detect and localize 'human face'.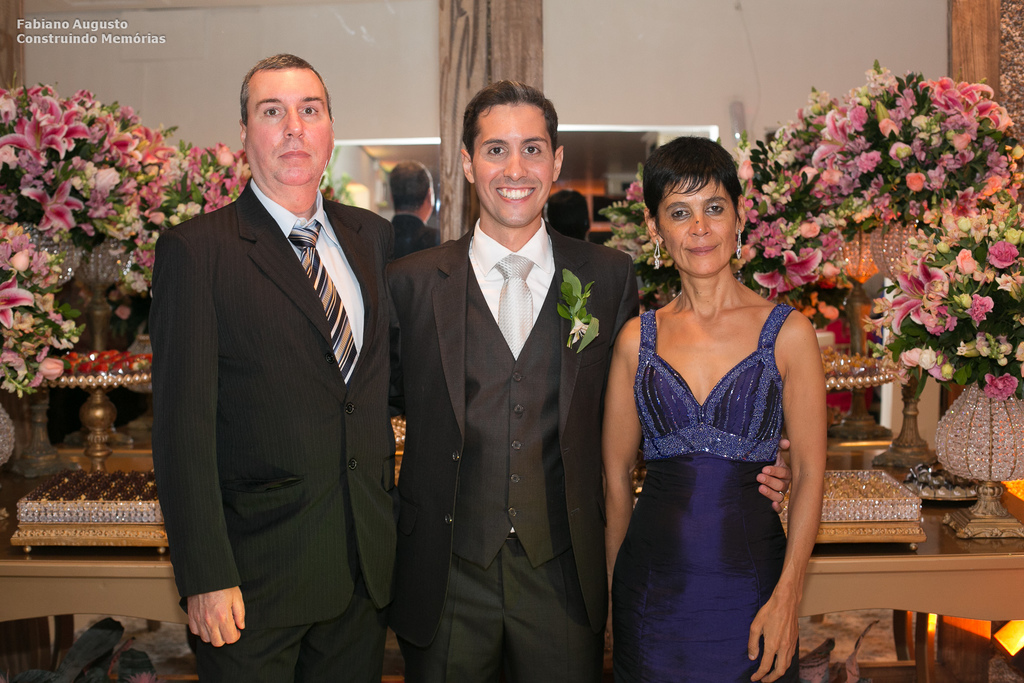
Localized at box=[659, 181, 742, 279].
